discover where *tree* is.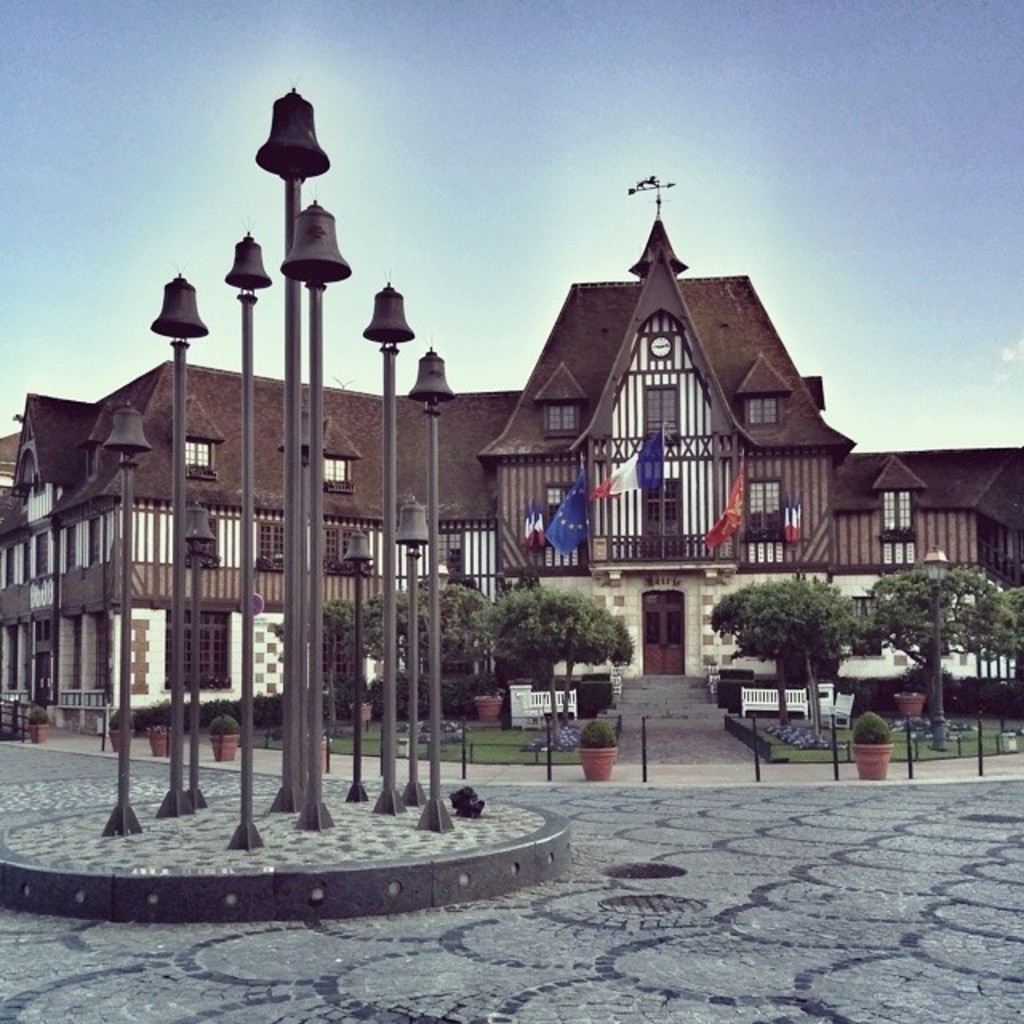
Discovered at {"left": 365, "top": 579, "right": 493, "bottom": 725}.
